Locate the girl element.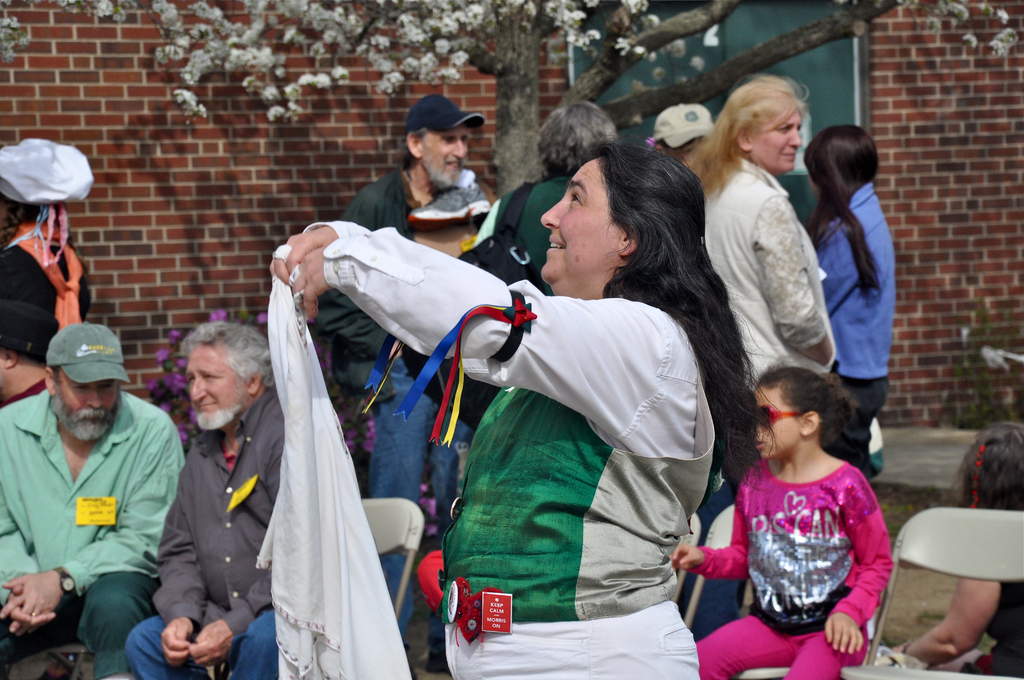
Element bbox: pyautogui.locateOnScreen(668, 371, 888, 673).
